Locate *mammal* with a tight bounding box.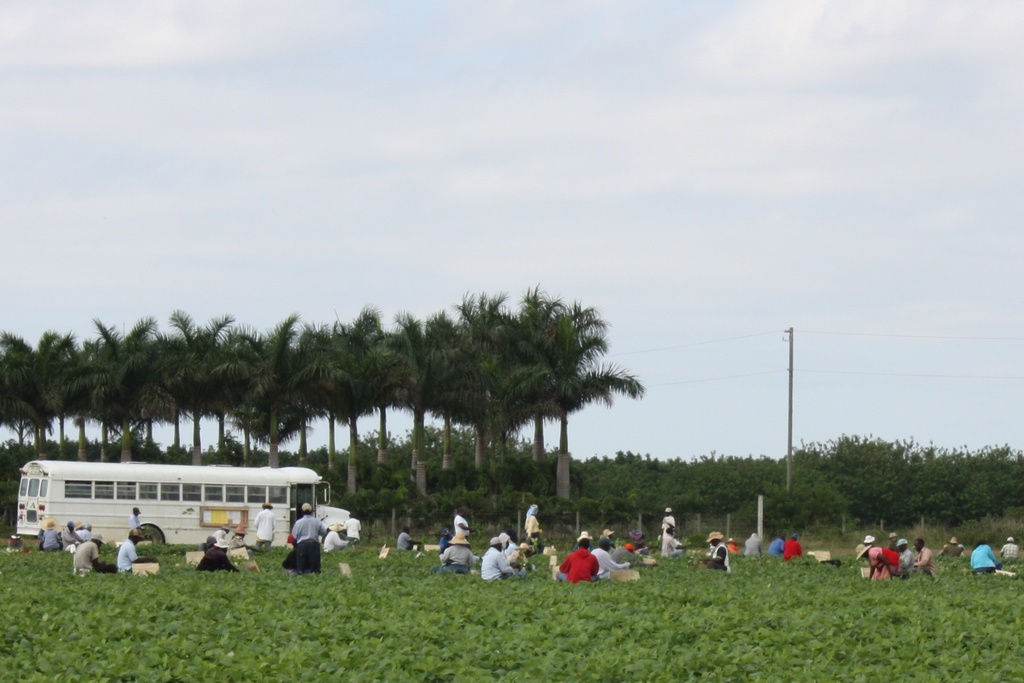
(890, 533, 899, 548).
